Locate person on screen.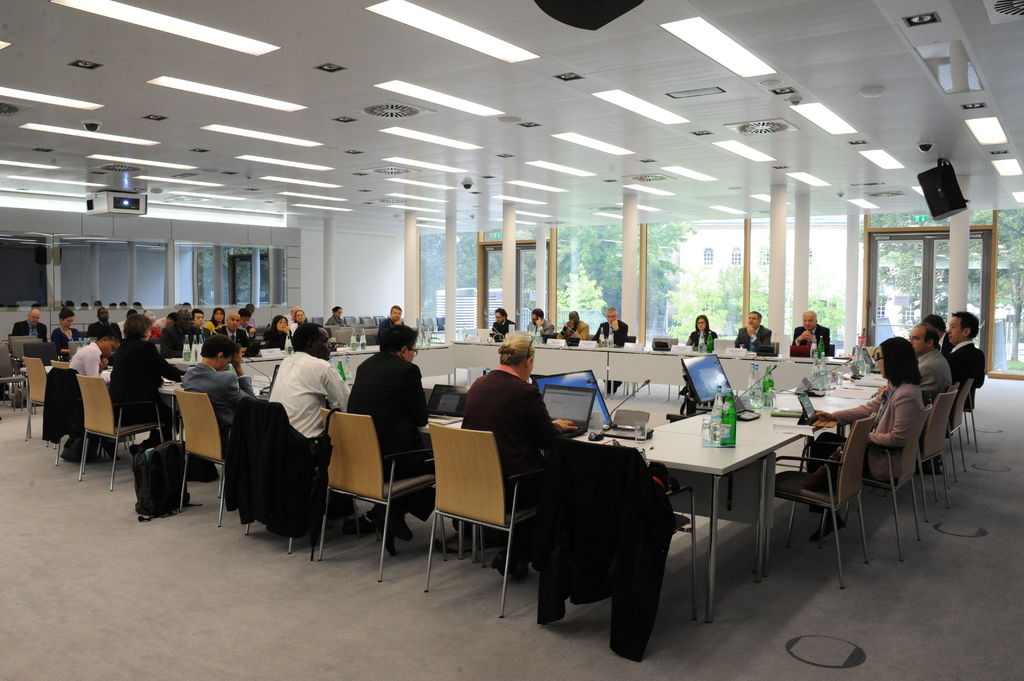
On screen at x1=13 y1=305 x2=47 y2=346.
